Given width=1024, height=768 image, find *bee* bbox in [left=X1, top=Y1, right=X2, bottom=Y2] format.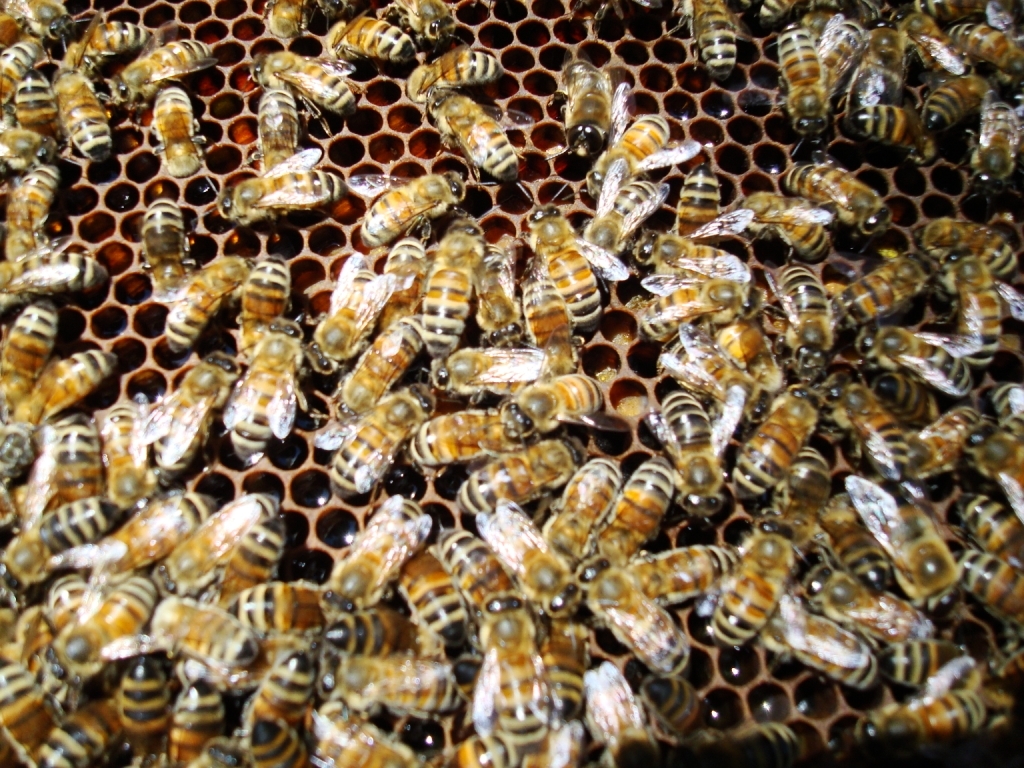
[left=313, top=256, right=399, bottom=371].
